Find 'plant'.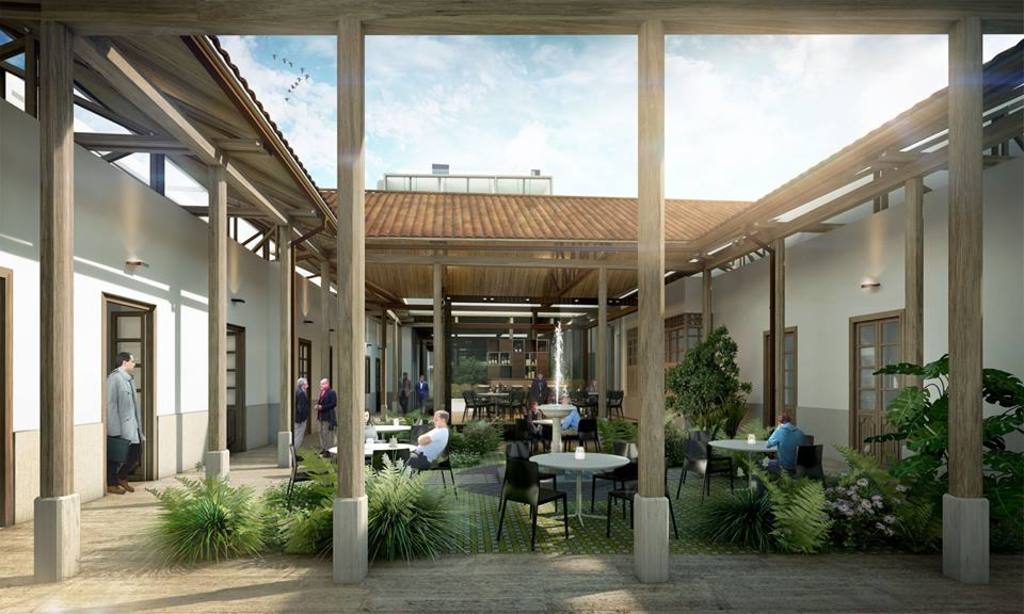
125 468 276 565.
